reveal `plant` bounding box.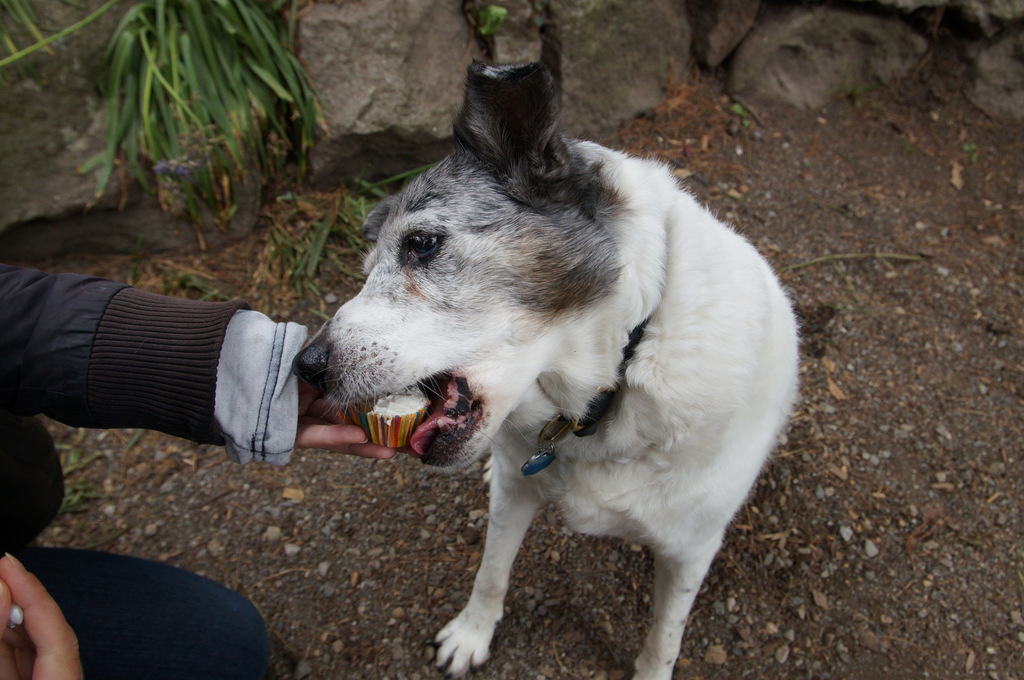
Revealed: locate(0, 0, 330, 239).
